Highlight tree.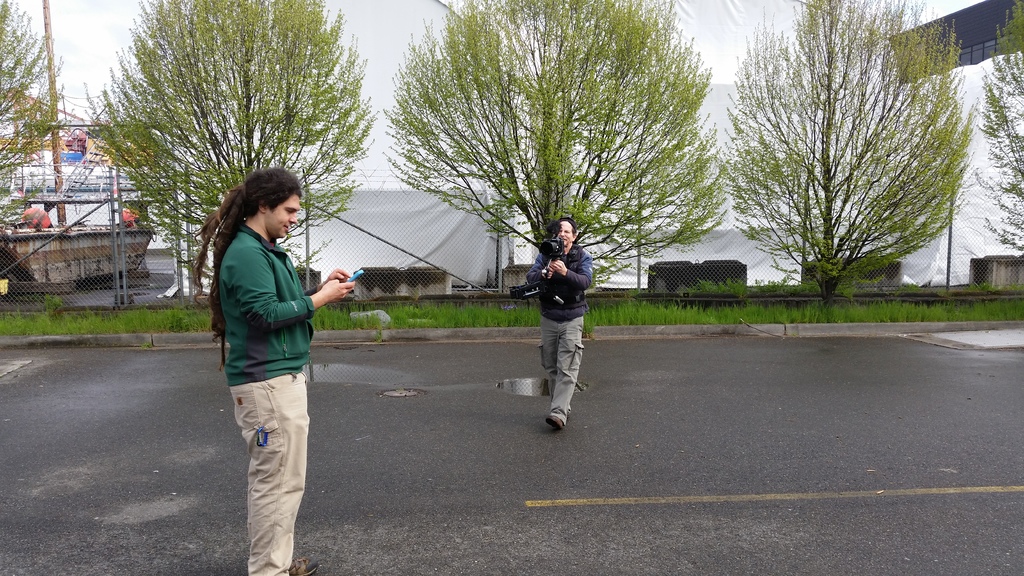
Highlighted region: 0:0:70:213.
